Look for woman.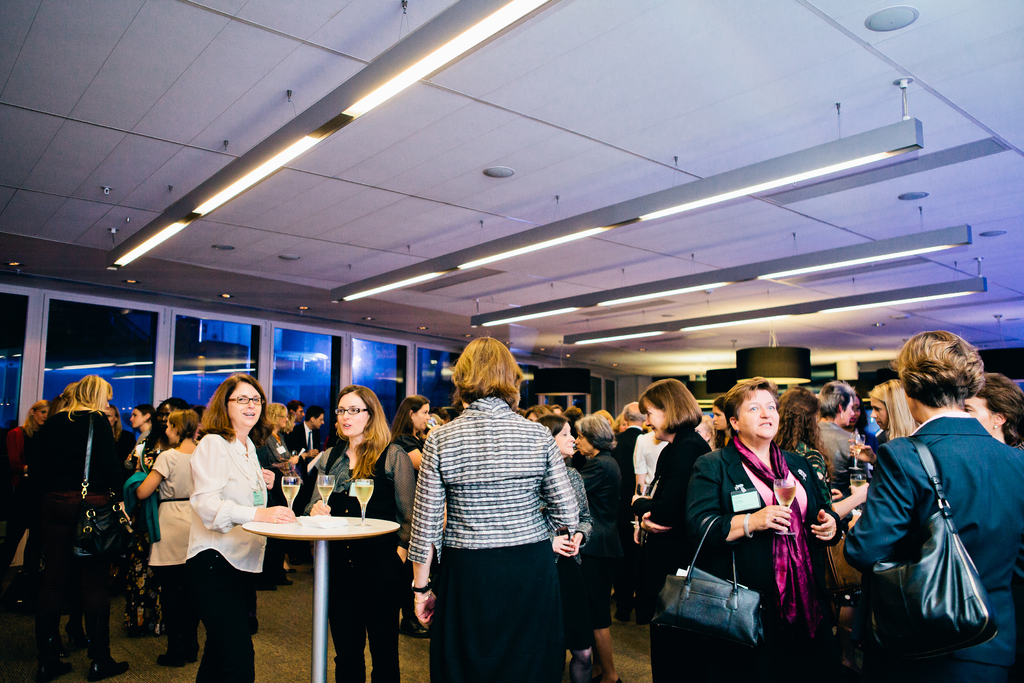
Found: (630,384,710,613).
